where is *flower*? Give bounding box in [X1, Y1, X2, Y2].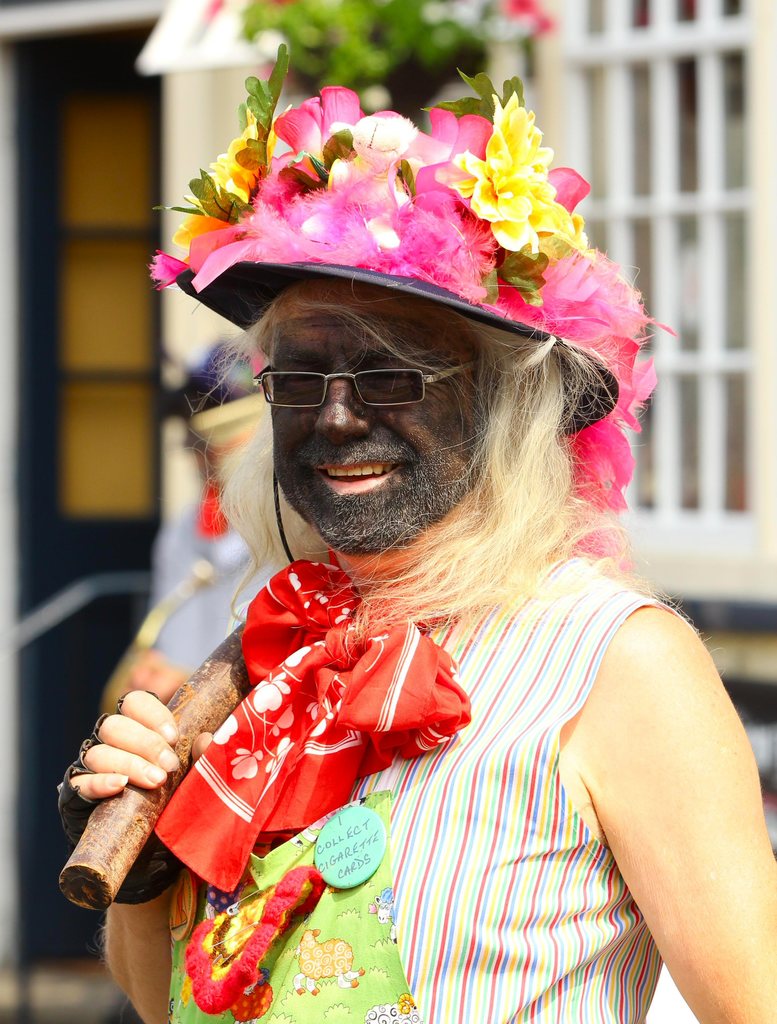
[268, 86, 361, 161].
